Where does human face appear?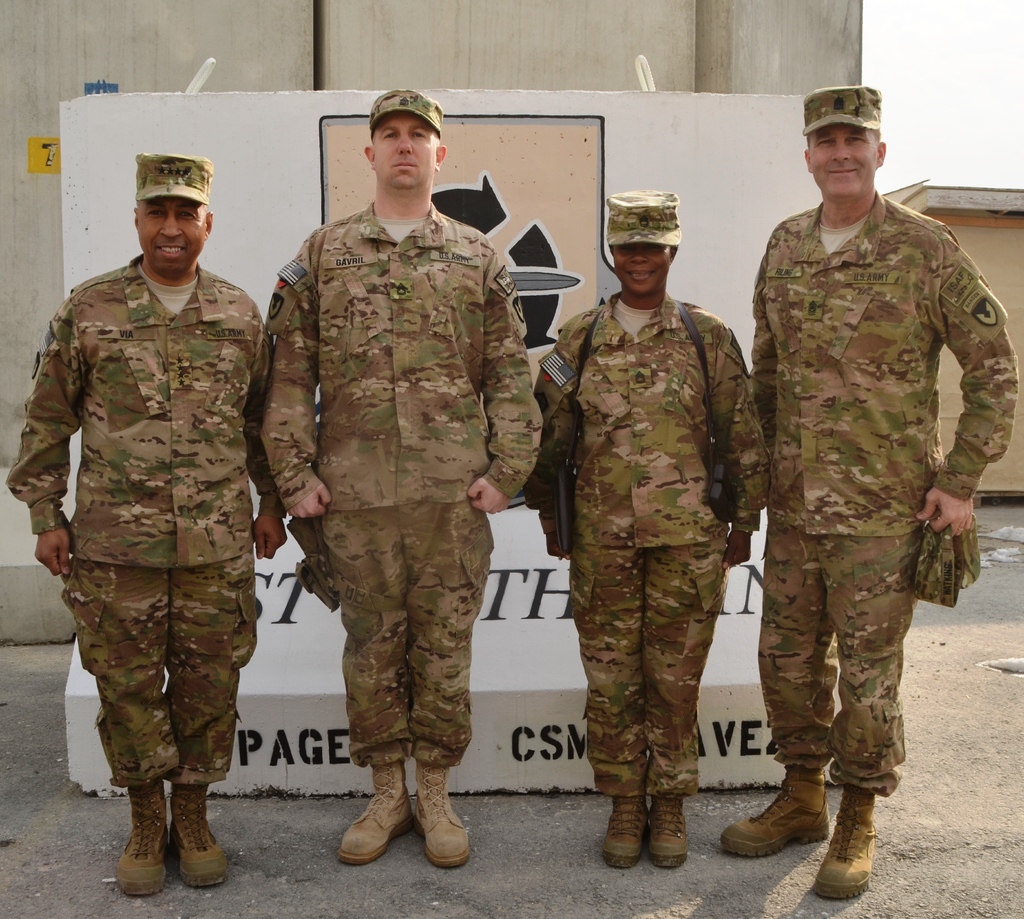
Appears at <box>812,122,879,200</box>.
